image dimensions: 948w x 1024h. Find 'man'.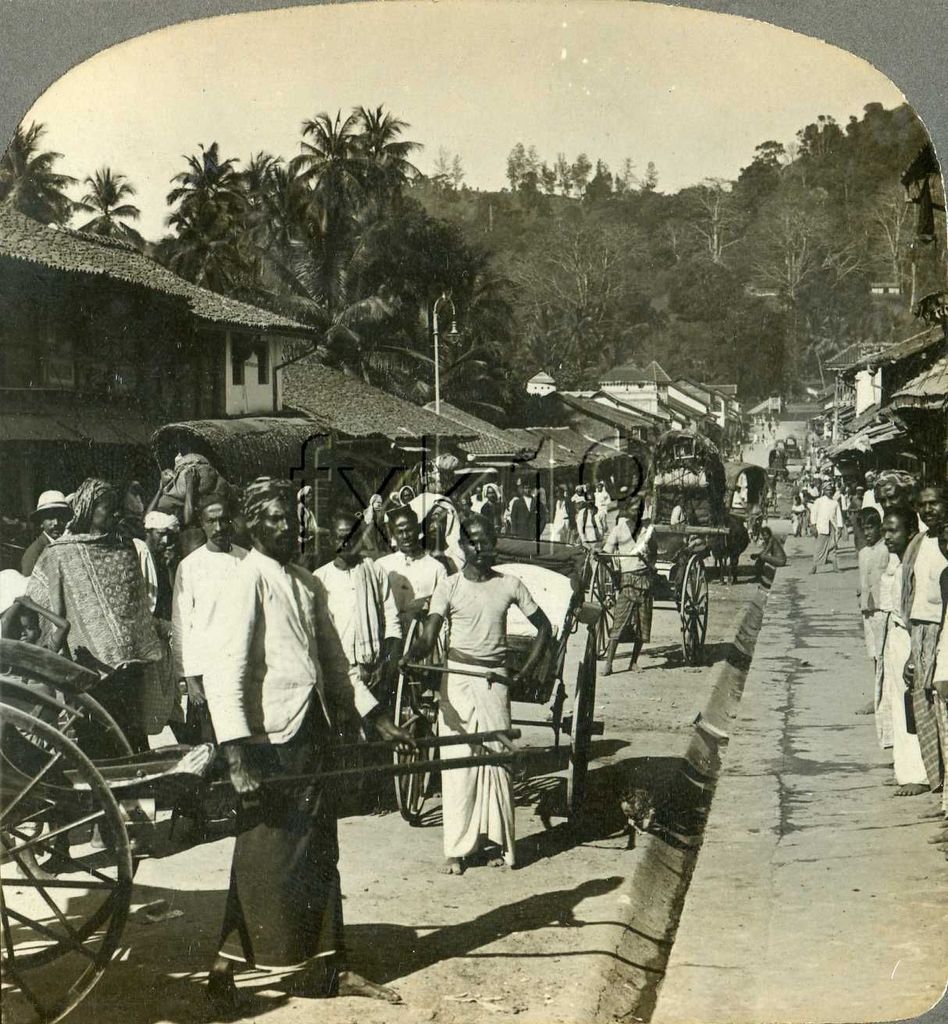
locate(800, 478, 846, 574).
